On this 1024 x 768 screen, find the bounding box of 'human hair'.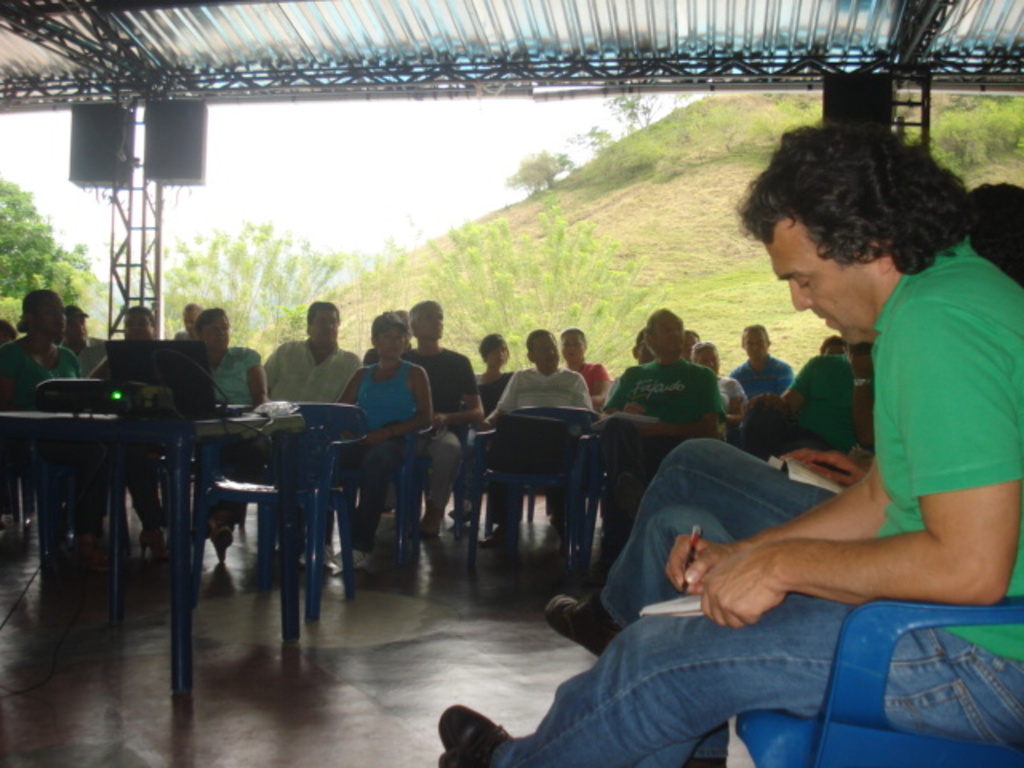
Bounding box: 408:298:440:325.
